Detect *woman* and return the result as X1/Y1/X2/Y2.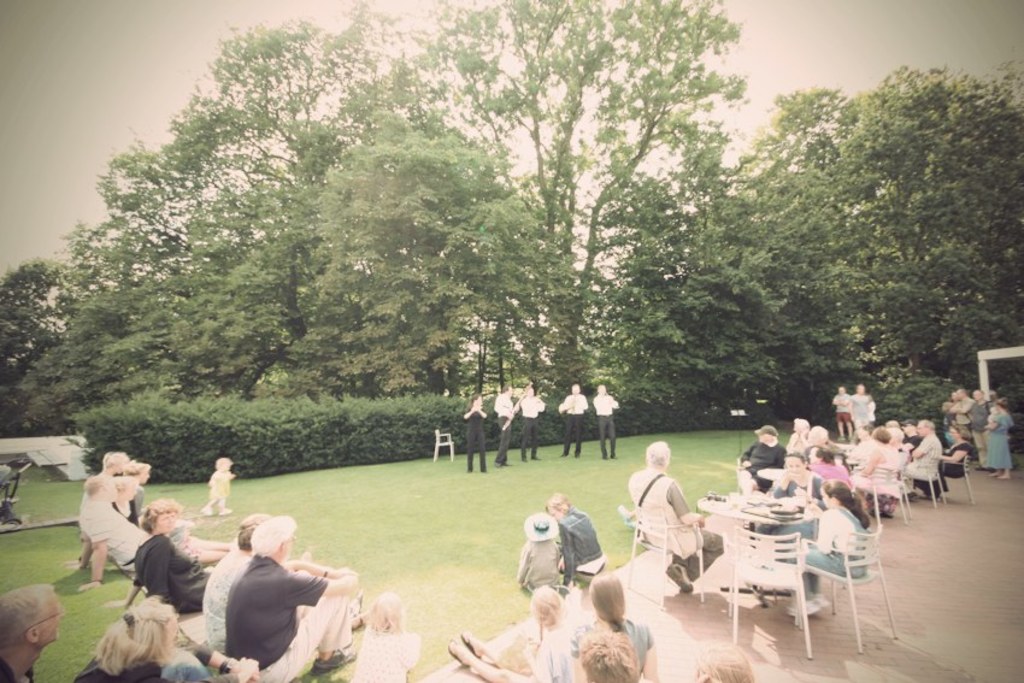
851/424/898/512.
